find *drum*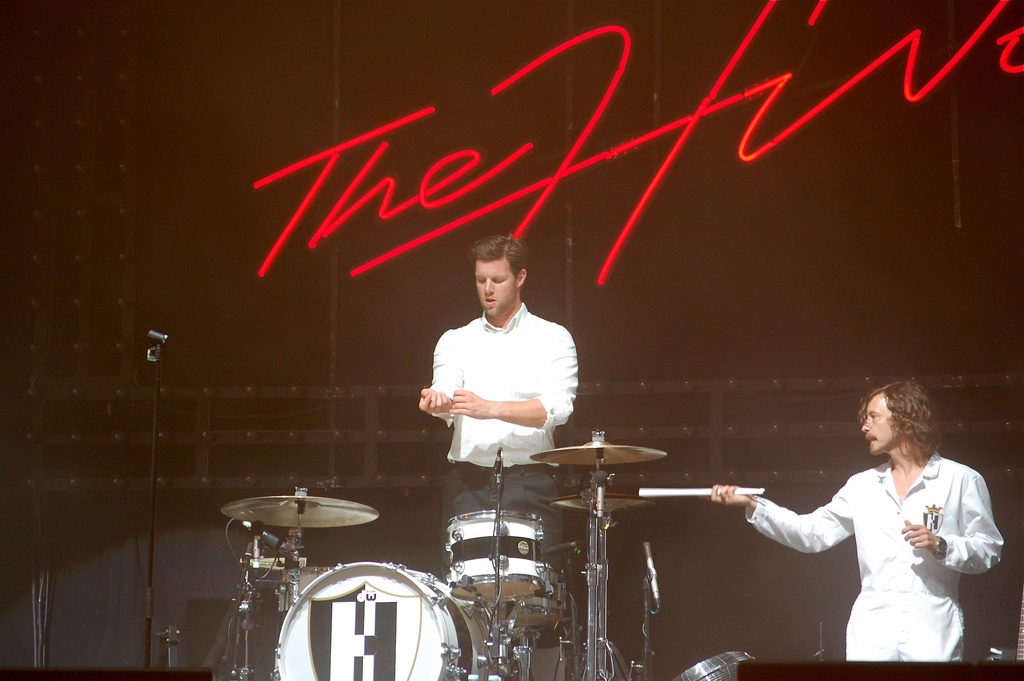
rect(281, 566, 332, 612)
